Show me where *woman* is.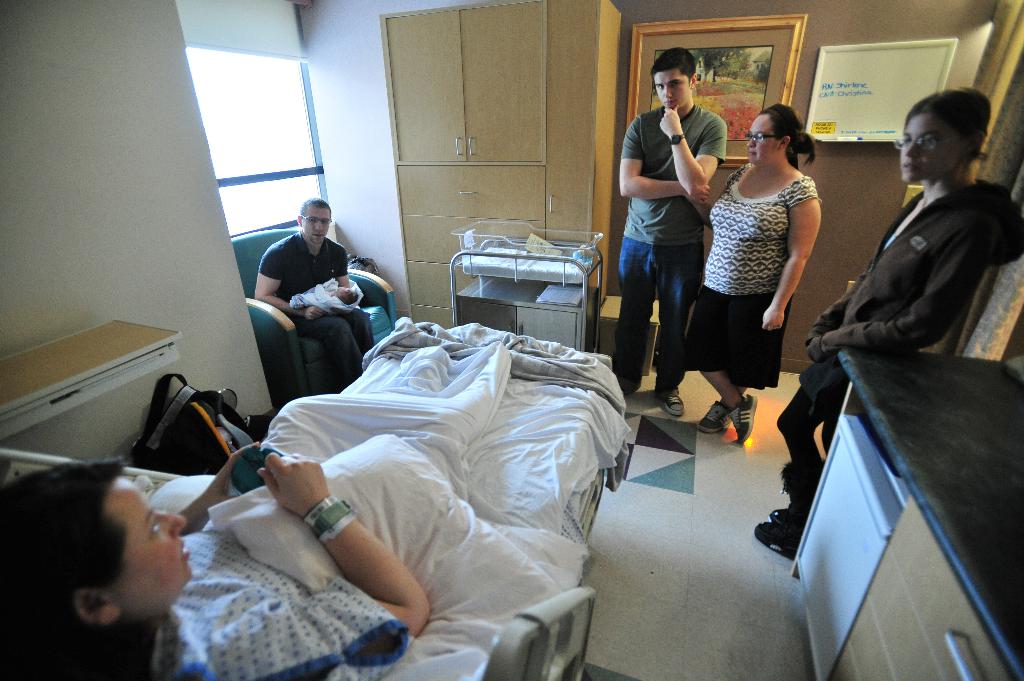
*woman* is at 753:91:1023:554.
